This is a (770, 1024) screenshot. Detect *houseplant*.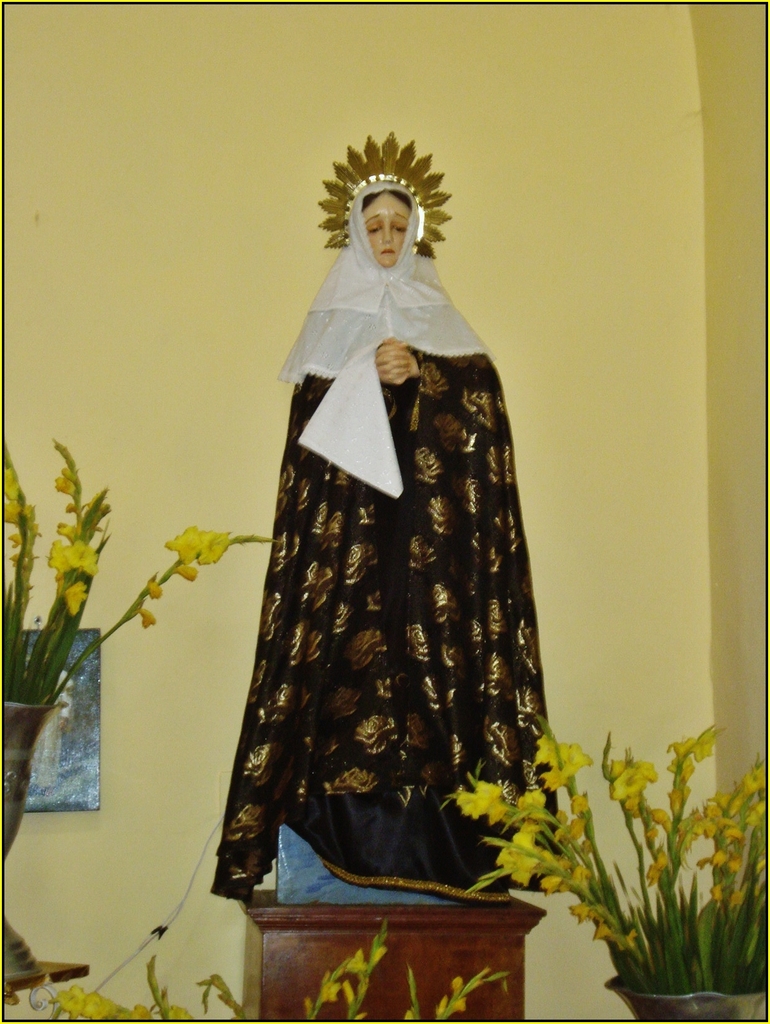
(left=0, top=419, right=291, bottom=1023).
